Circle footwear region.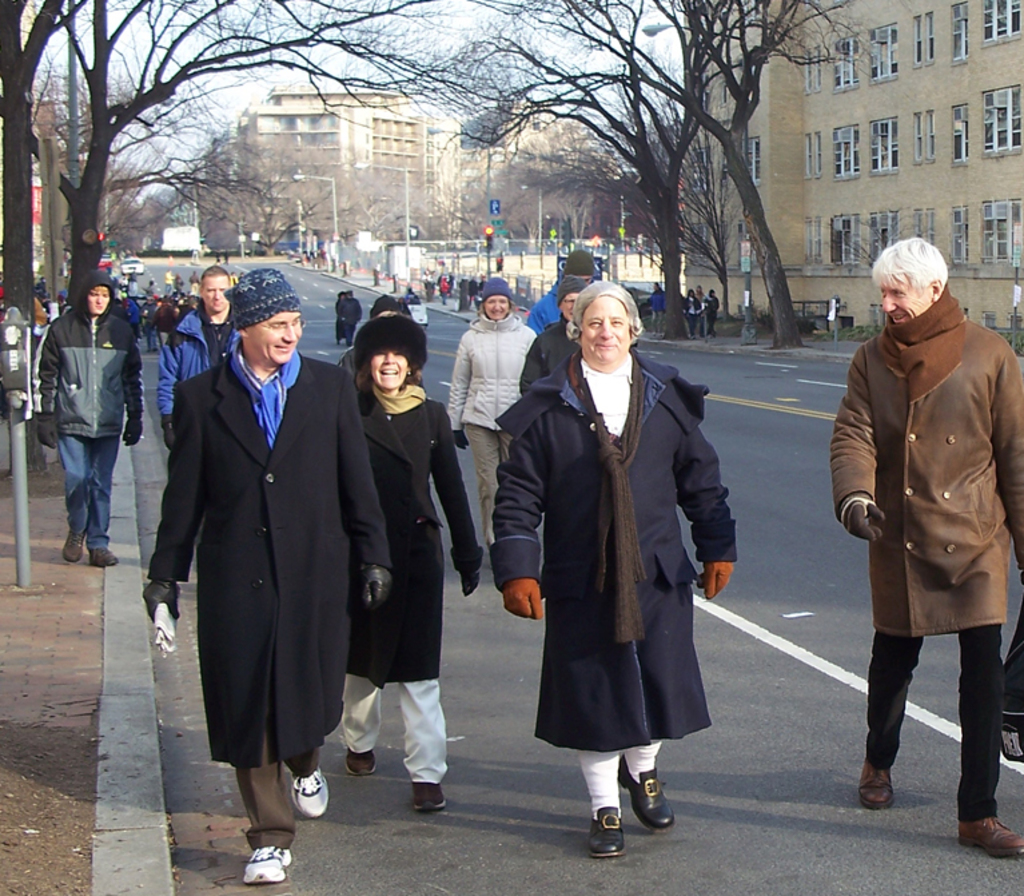
Region: x1=589 y1=807 x2=622 y2=859.
